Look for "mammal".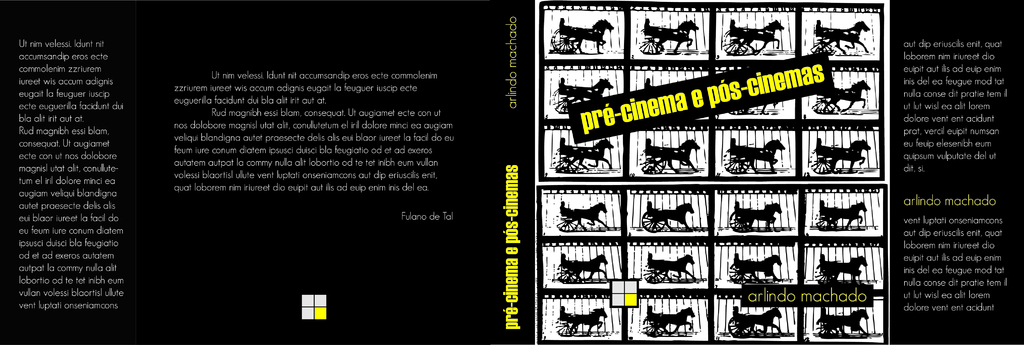
Found: rect(744, 138, 786, 175).
